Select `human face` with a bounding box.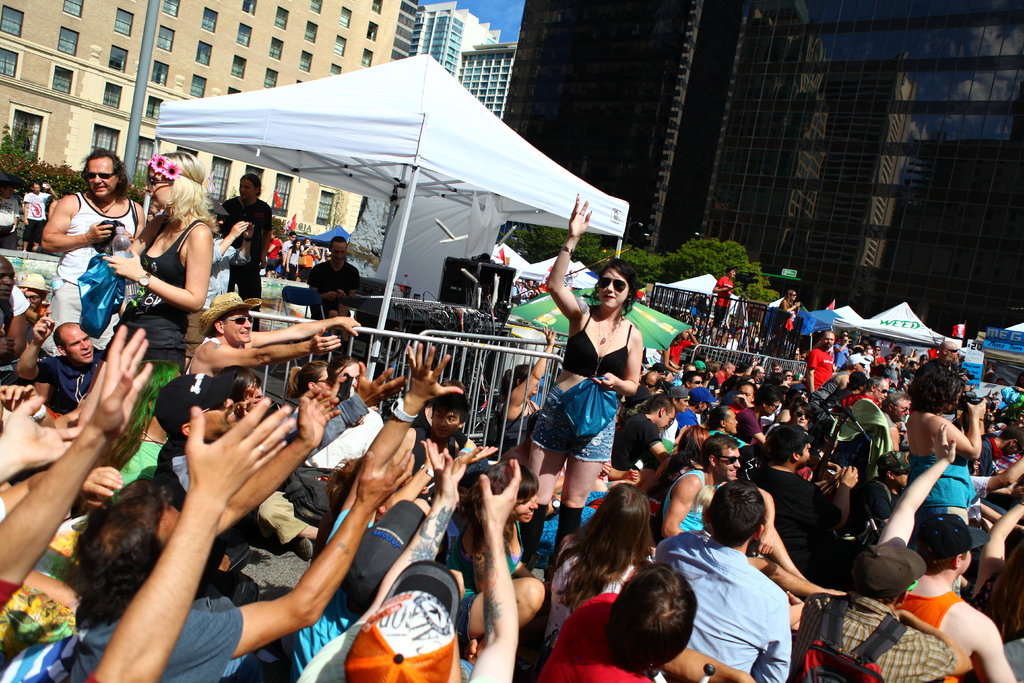
l=801, t=443, r=812, b=462.
